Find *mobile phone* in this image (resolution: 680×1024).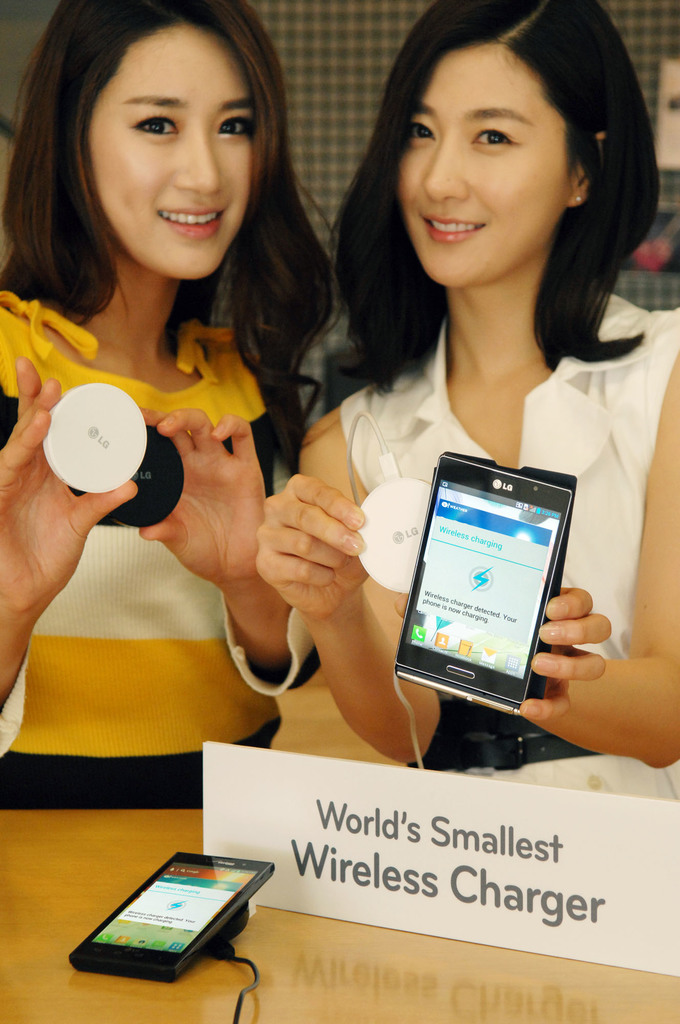
<region>405, 438, 584, 723</region>.
